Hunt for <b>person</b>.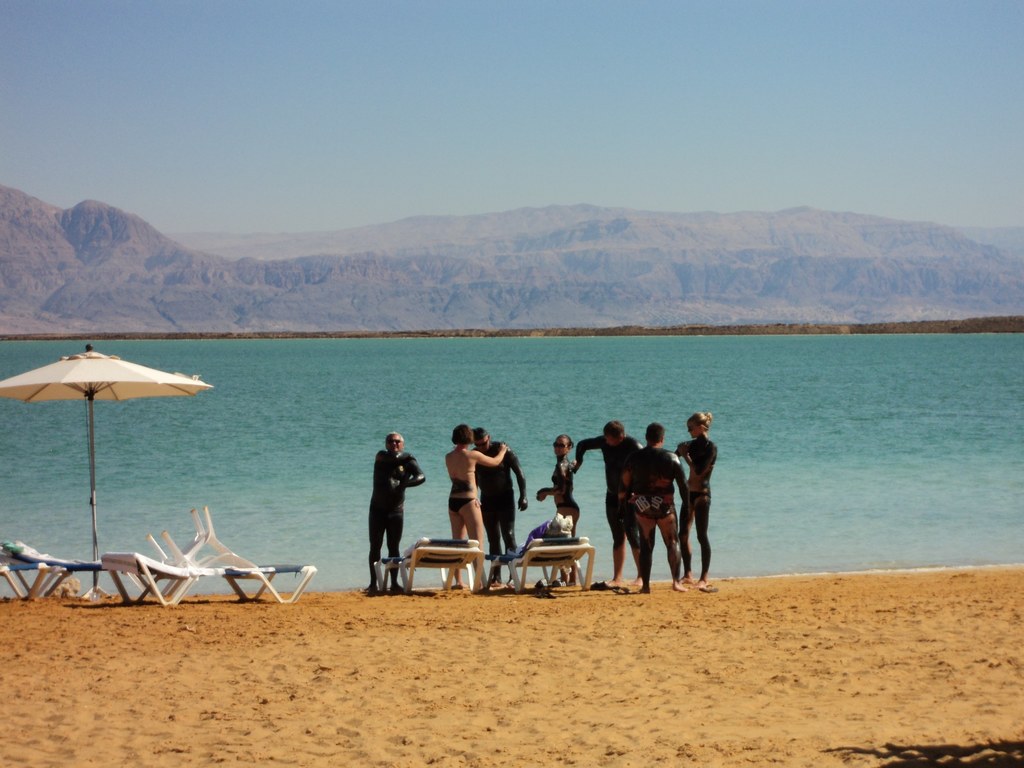
Hunted down at BBox(478, 430, 530, 579).
